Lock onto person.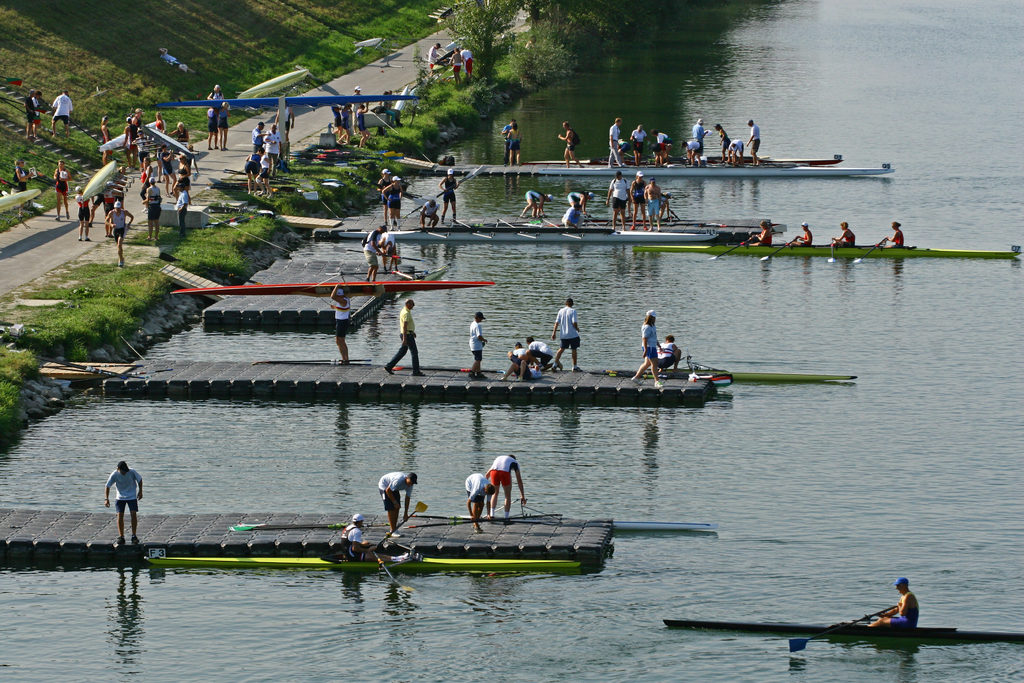
Locked: (left=651, top=139, right=680, bottom=163).
